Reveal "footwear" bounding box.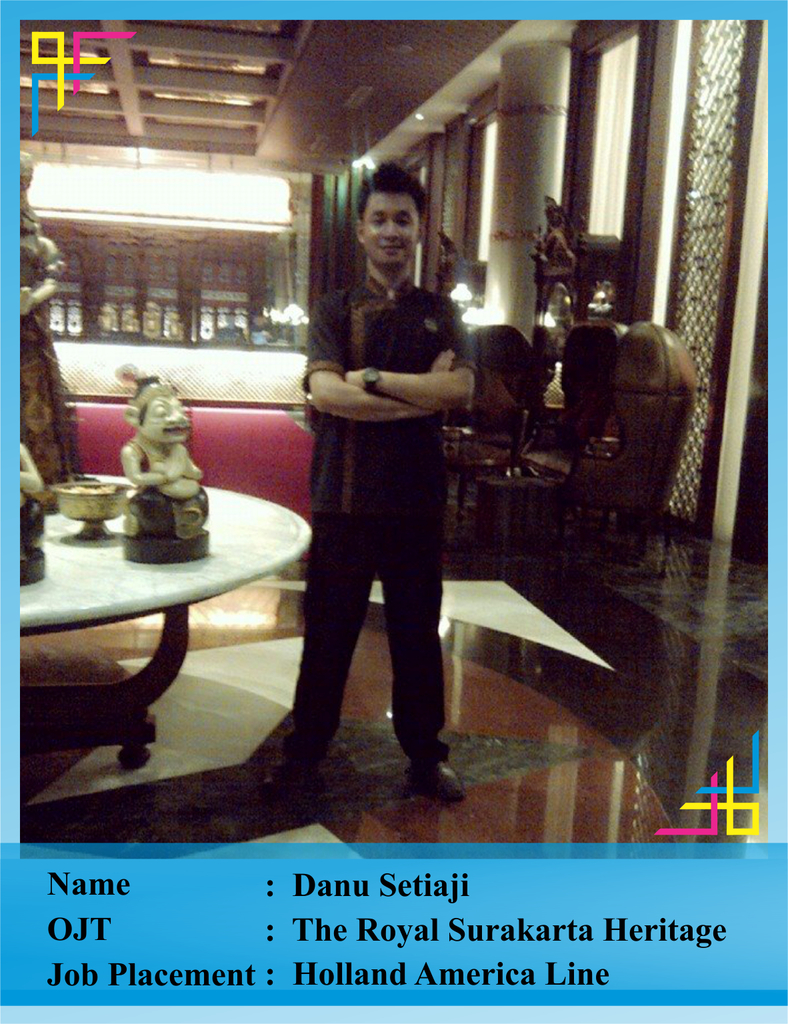
Revealed: rect(274, 762, 339, 807).
